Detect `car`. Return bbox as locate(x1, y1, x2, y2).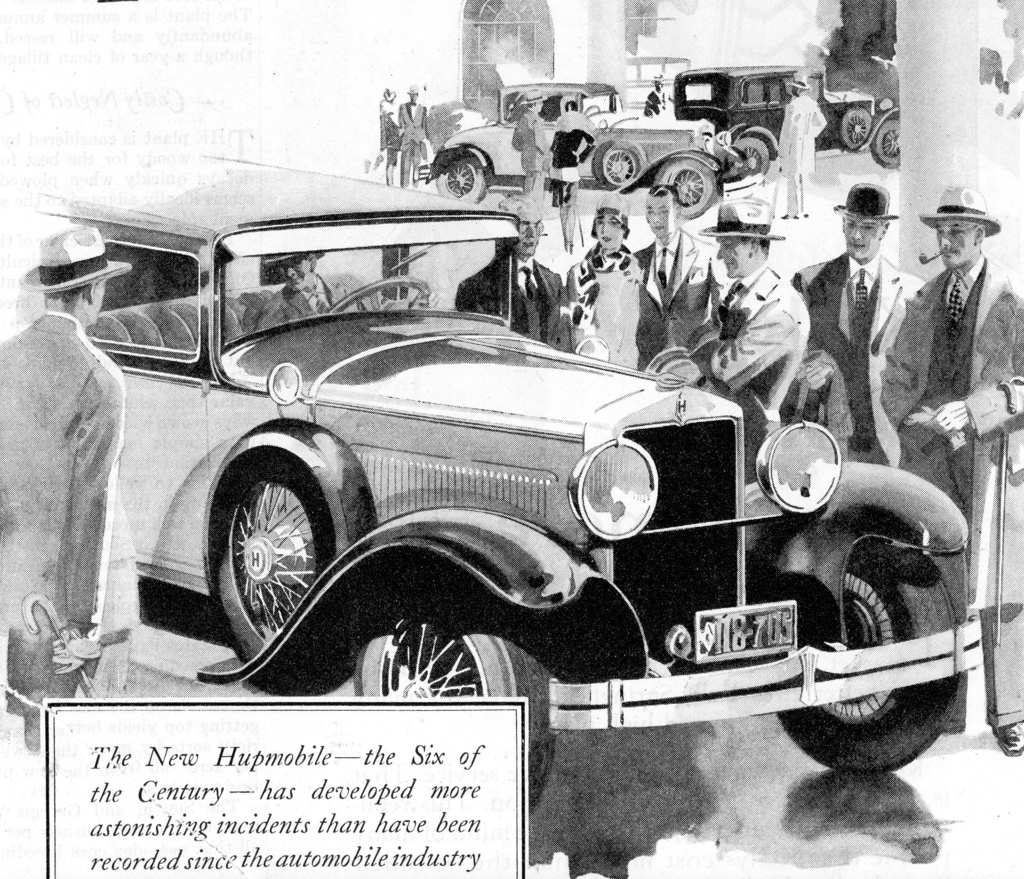
locate(422, 79, 726, 216).
